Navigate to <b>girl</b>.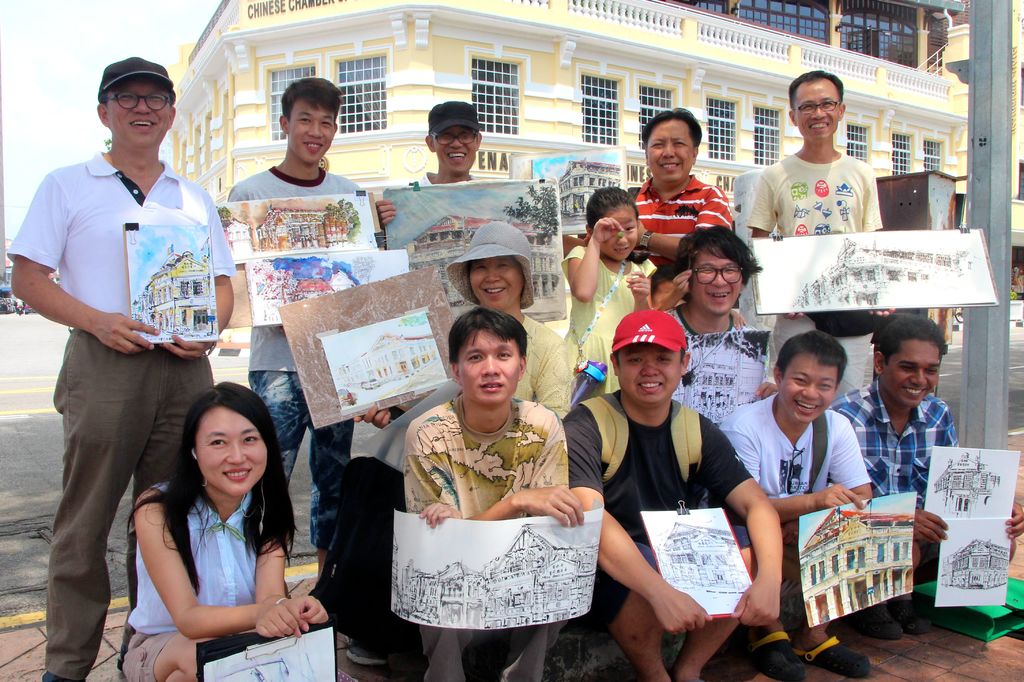
Navigation target: <region>565, 193, 657, 390</region>.
